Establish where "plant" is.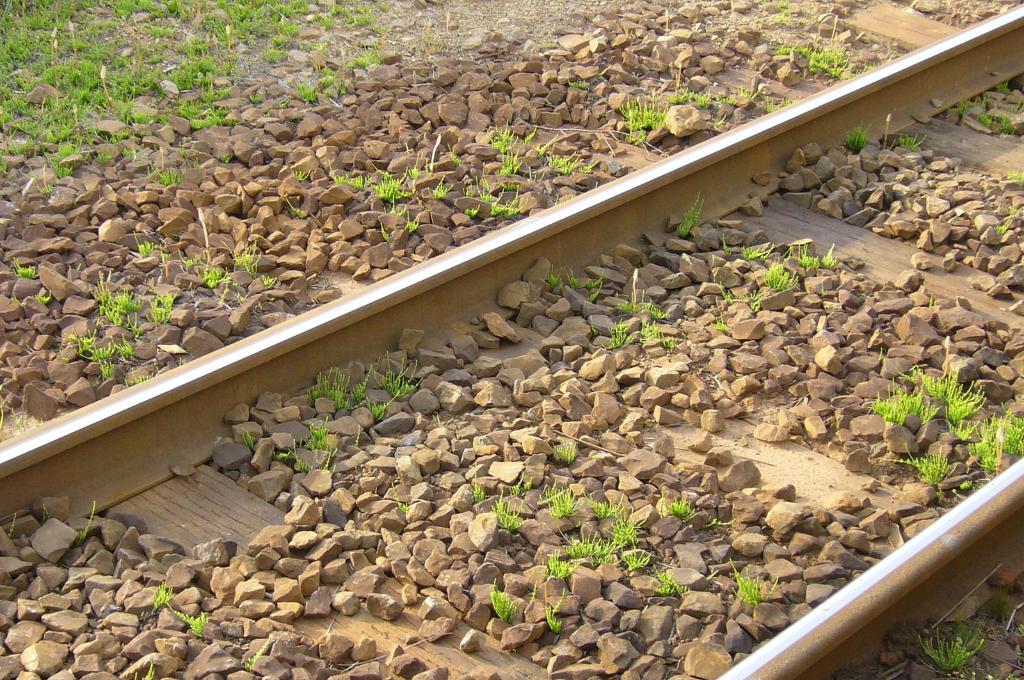
Established at {"left": 922, "top": 627, "right": 986, "bottom": 673}.
